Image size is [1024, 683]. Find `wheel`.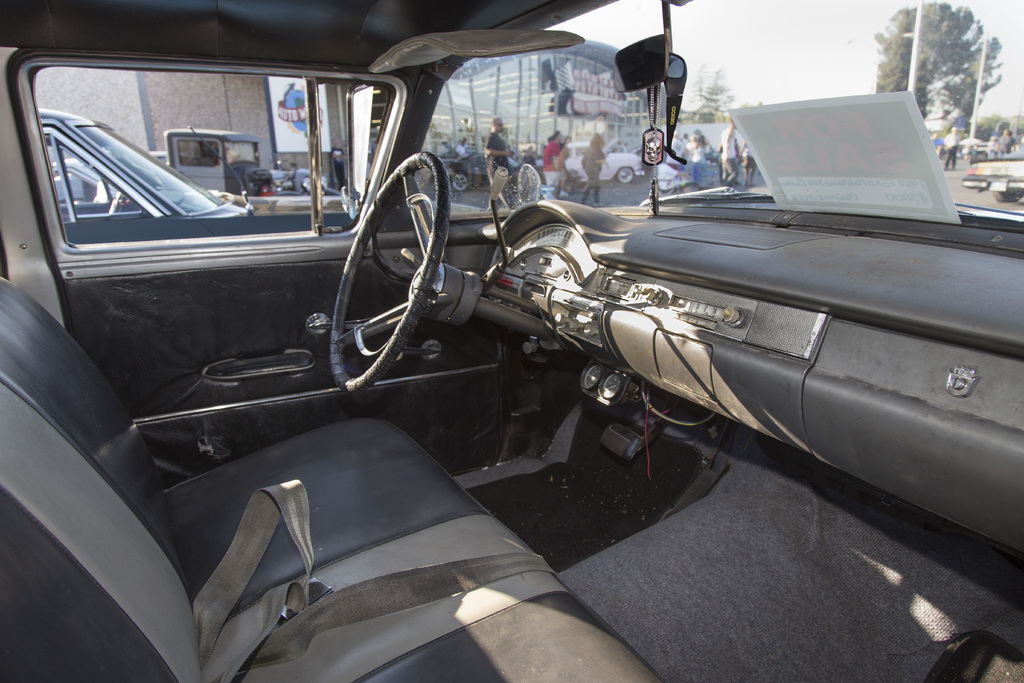
rect(992, 192, 1021, 204).
